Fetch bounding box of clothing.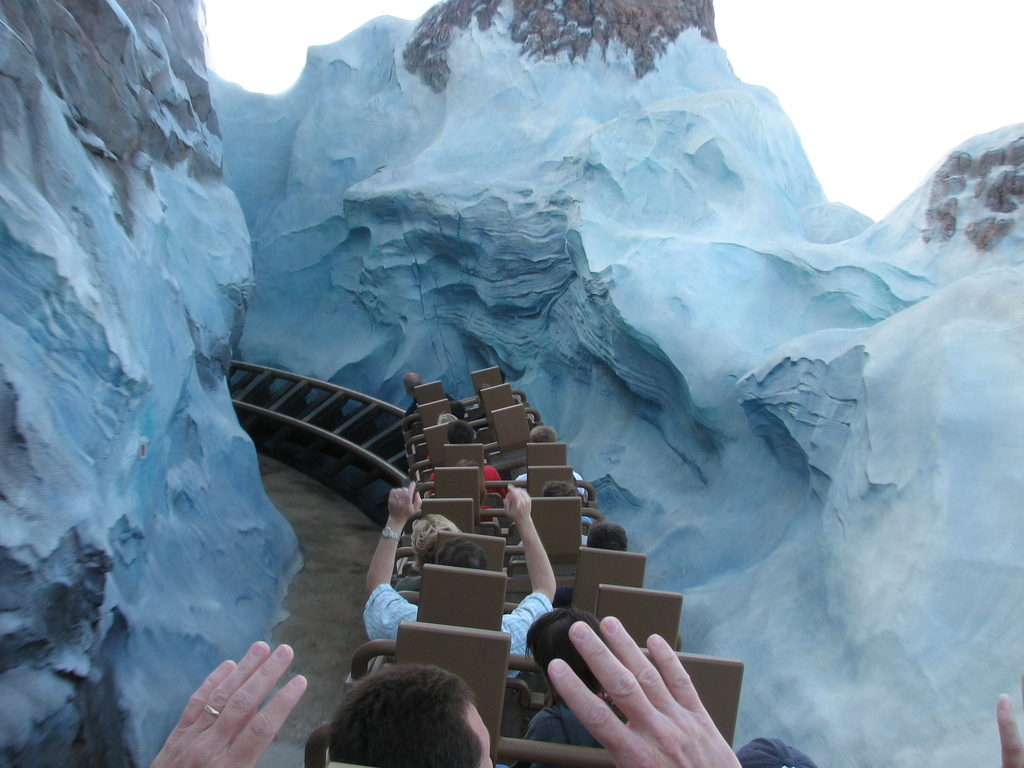
Bbox: bbox=[467, 408, 490, 433].
